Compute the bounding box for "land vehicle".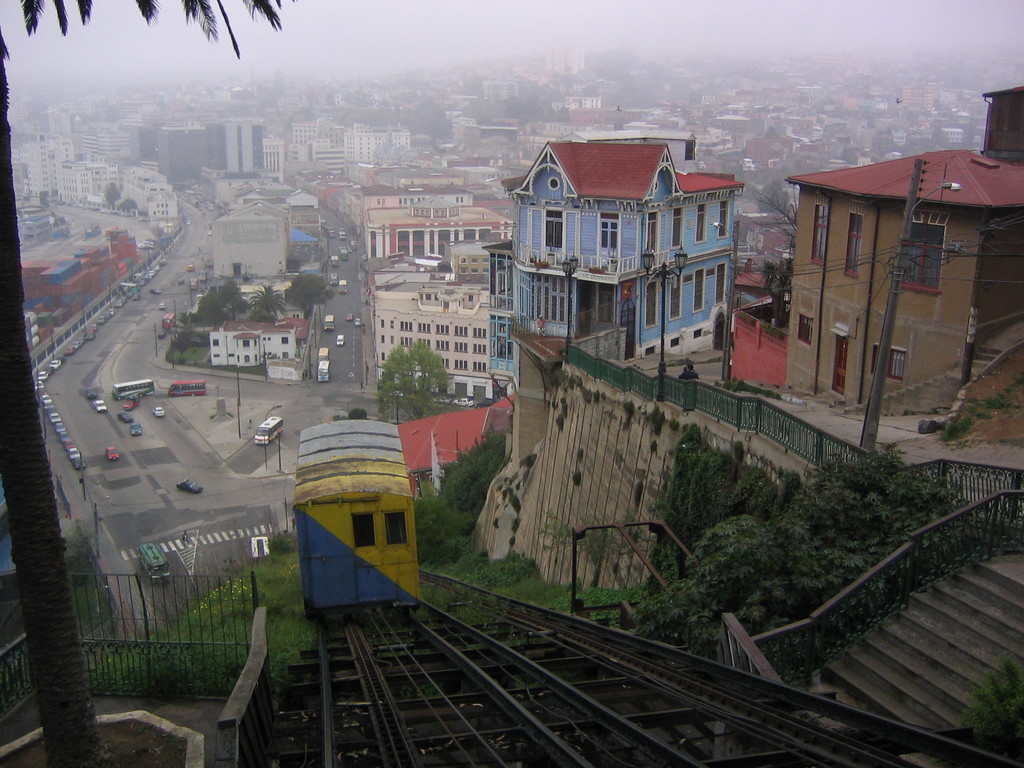
BBox(332, 231, 333, 235).
